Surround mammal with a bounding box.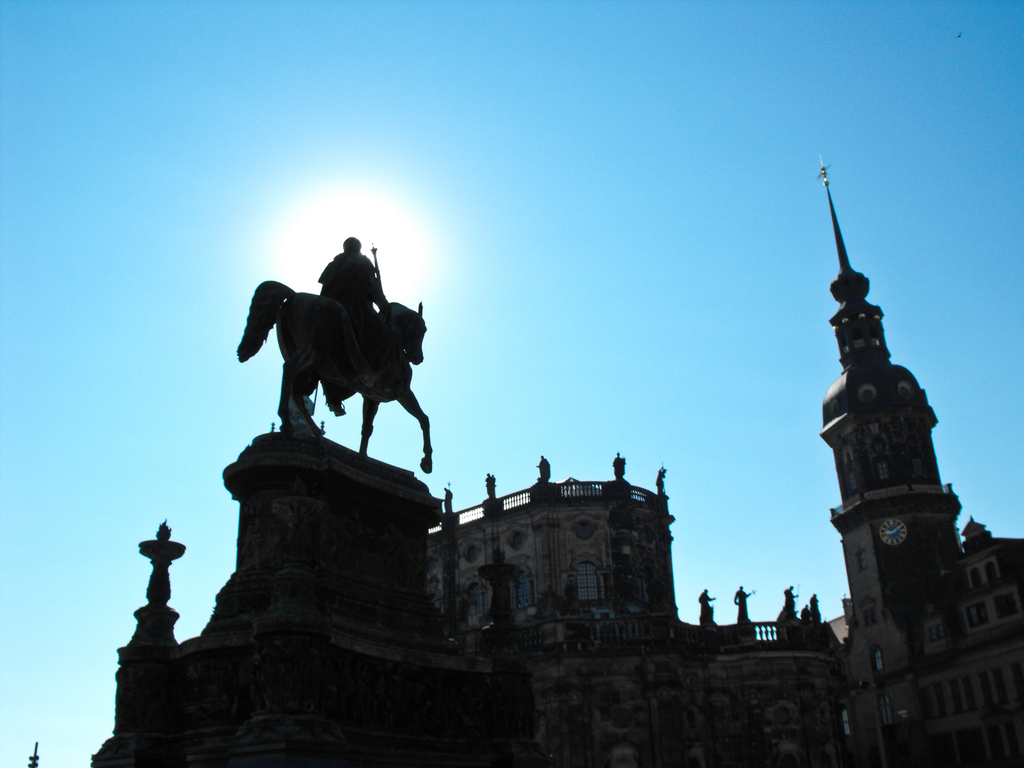
[313,236,388,414].
